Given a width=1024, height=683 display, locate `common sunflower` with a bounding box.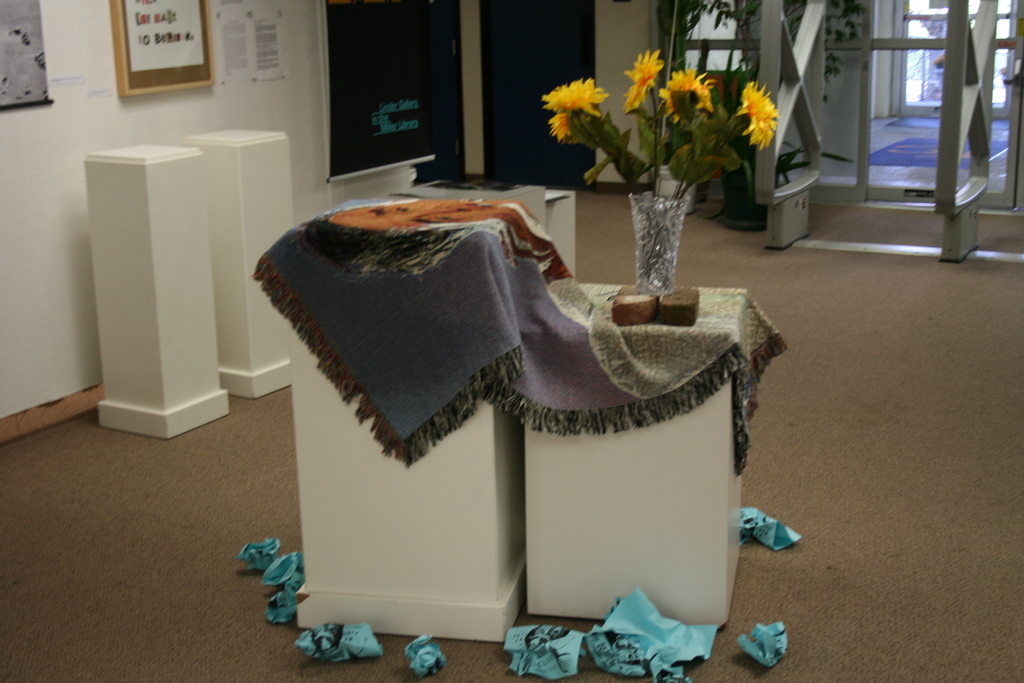
Located: BBox(625, 49, 664, 115).
